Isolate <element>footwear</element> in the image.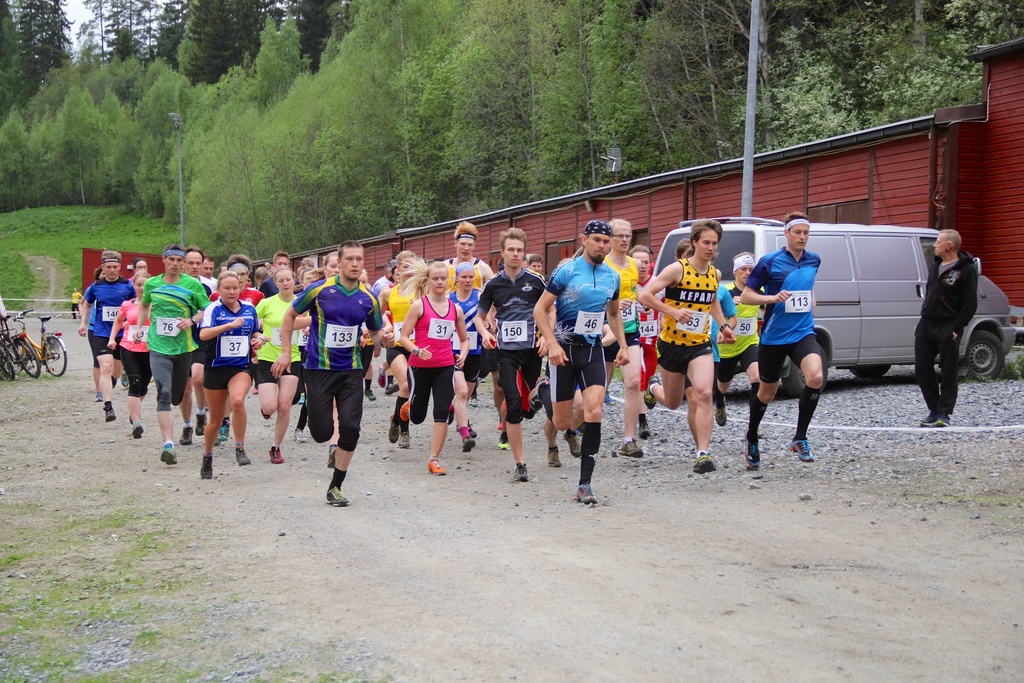
Isolated region: BBox(616, 438, 639, 459).
